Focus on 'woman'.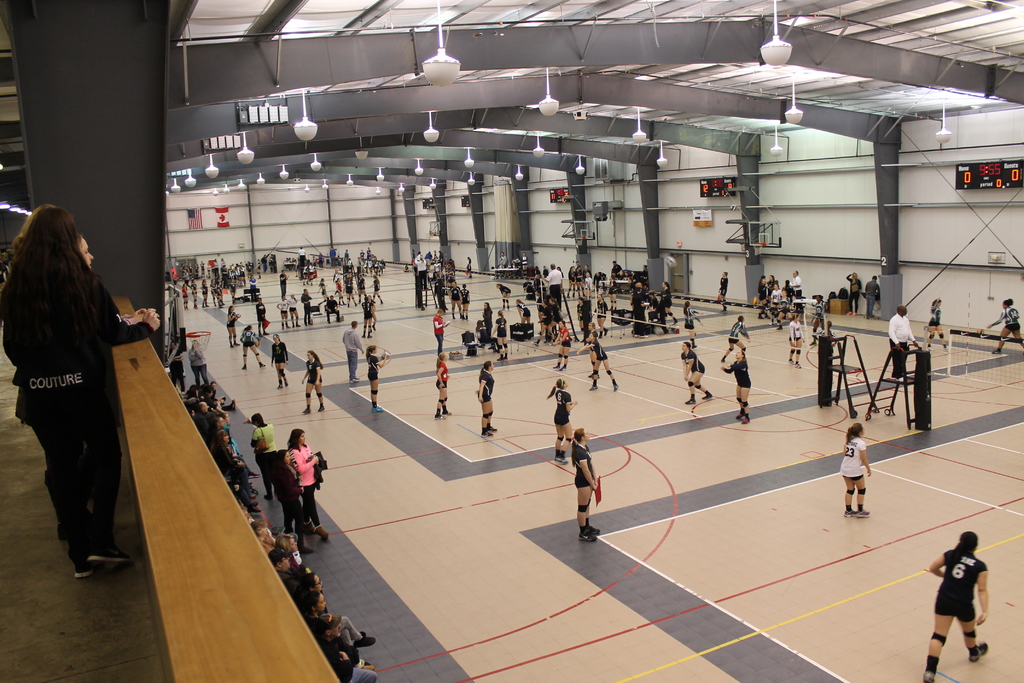
Focused at [left=594, top=296, right=609, bottom=338].
